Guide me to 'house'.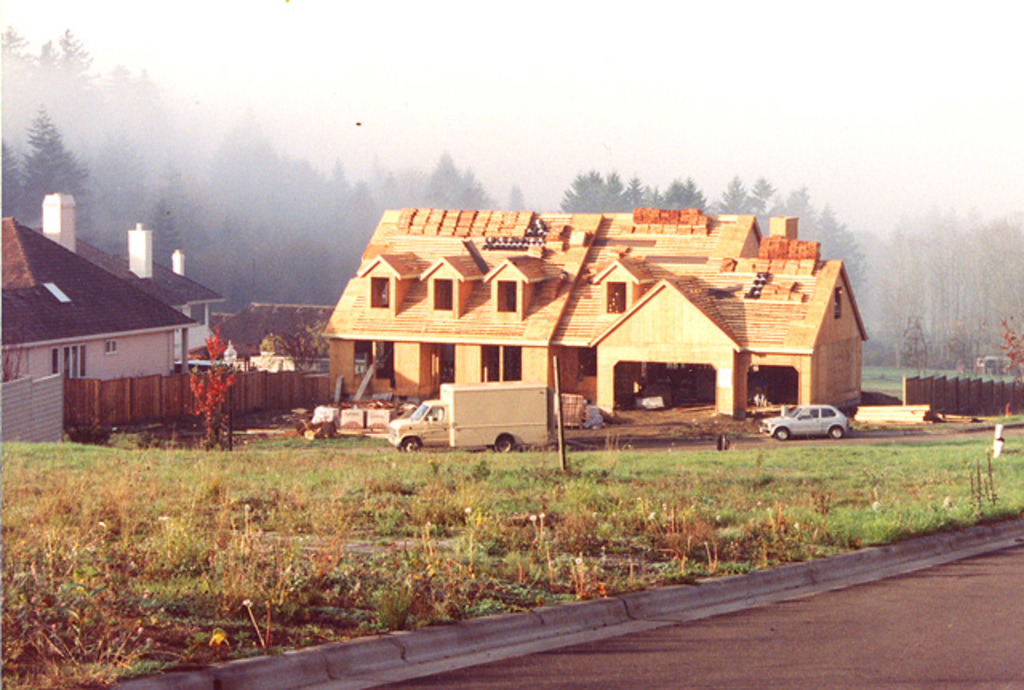
Guidance: (214,293,350,367).
